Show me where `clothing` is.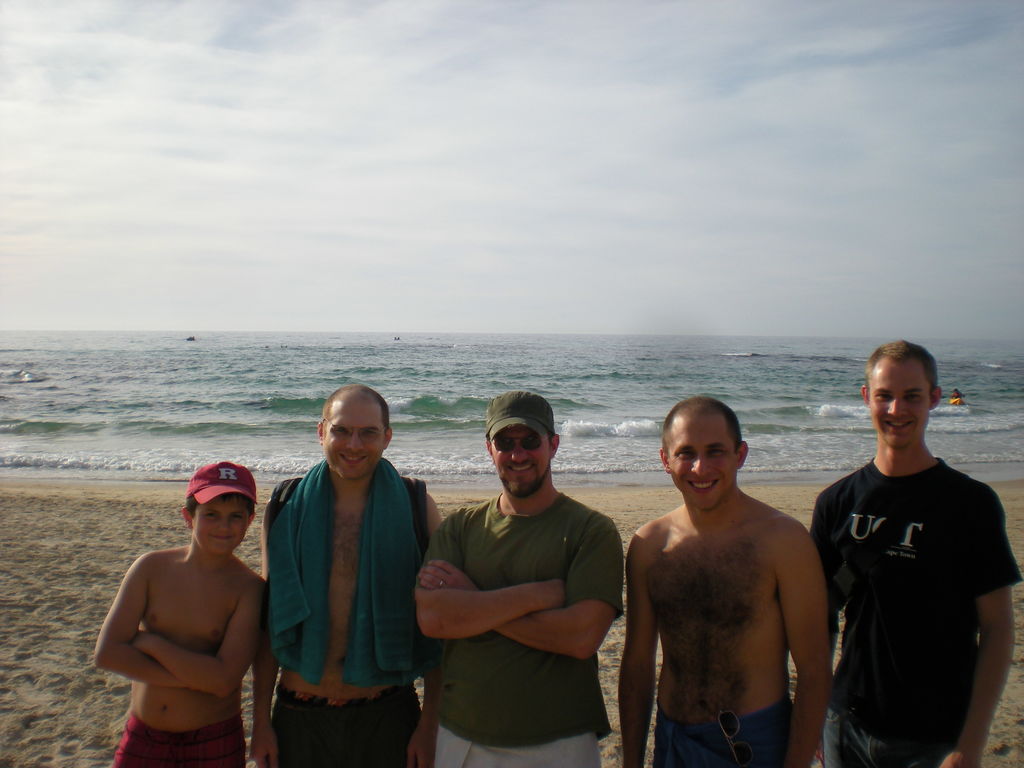
`clothing` is at locate(653, 707, 799, 767).
